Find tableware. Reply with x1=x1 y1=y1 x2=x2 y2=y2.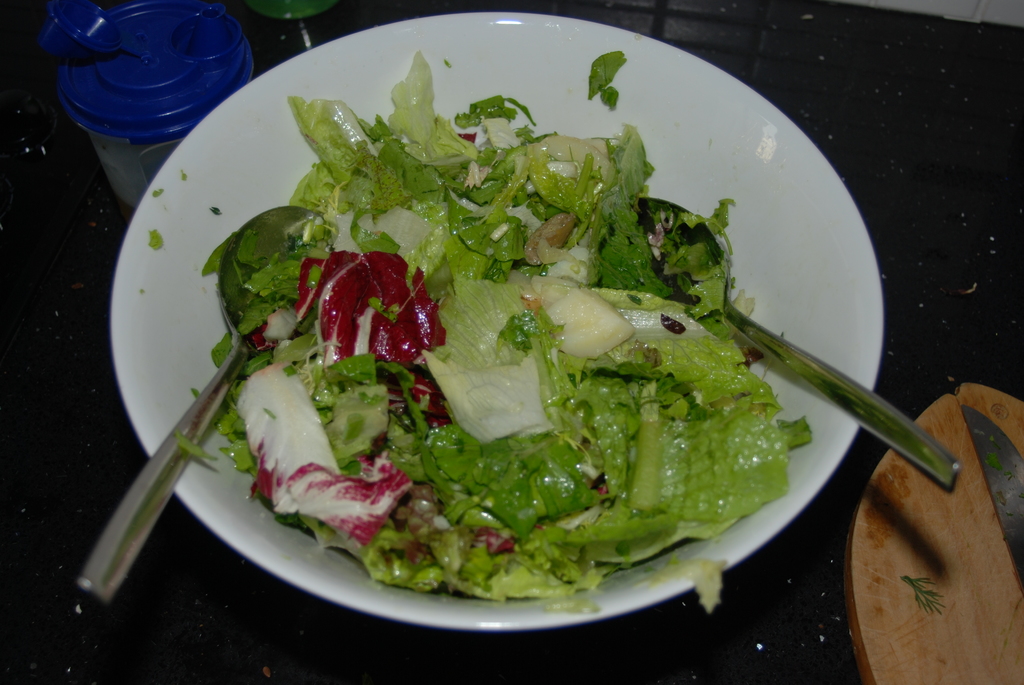
x1=32 y1=0 x2=260 y2=209.
